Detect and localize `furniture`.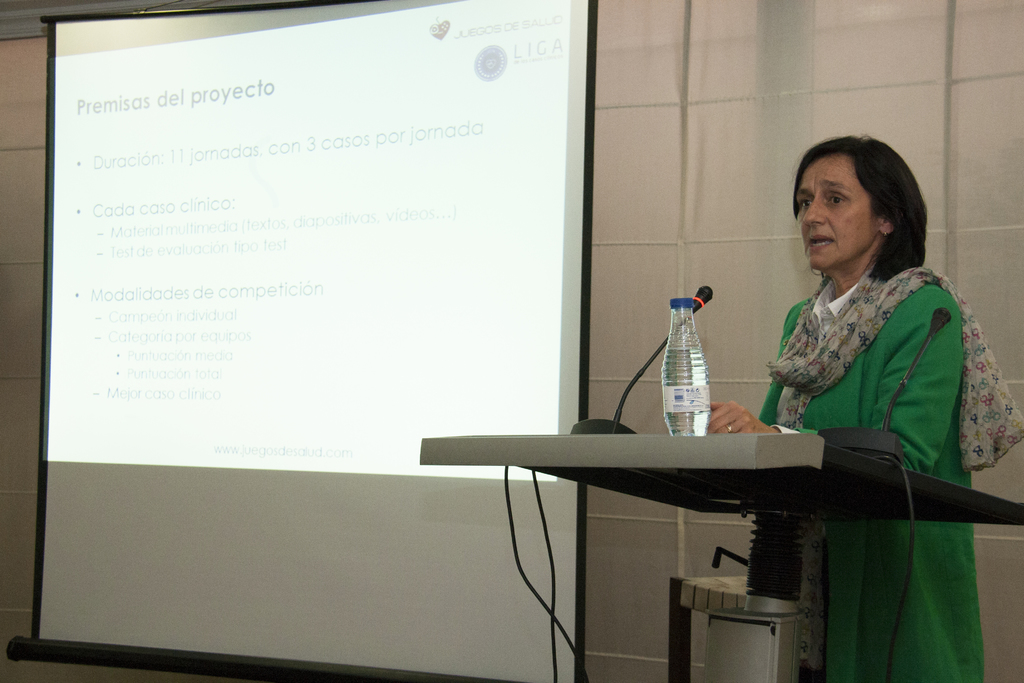
Localized at locate(419, 429, 1023, 682).
